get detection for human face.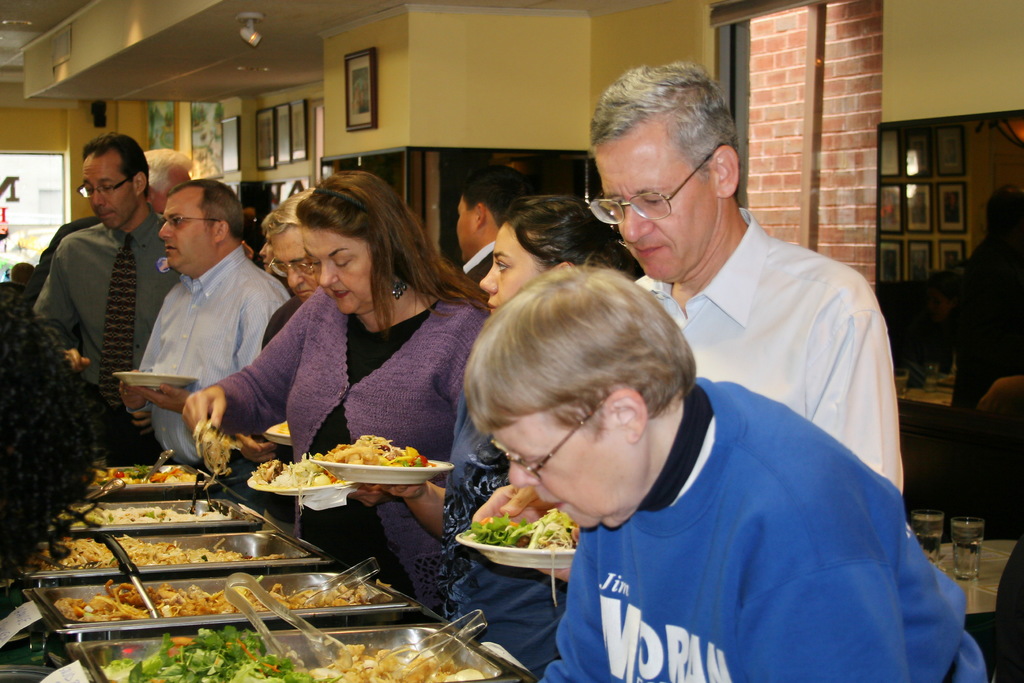
Detection: (x1=273, y1=225, x2=320, y2=302).
